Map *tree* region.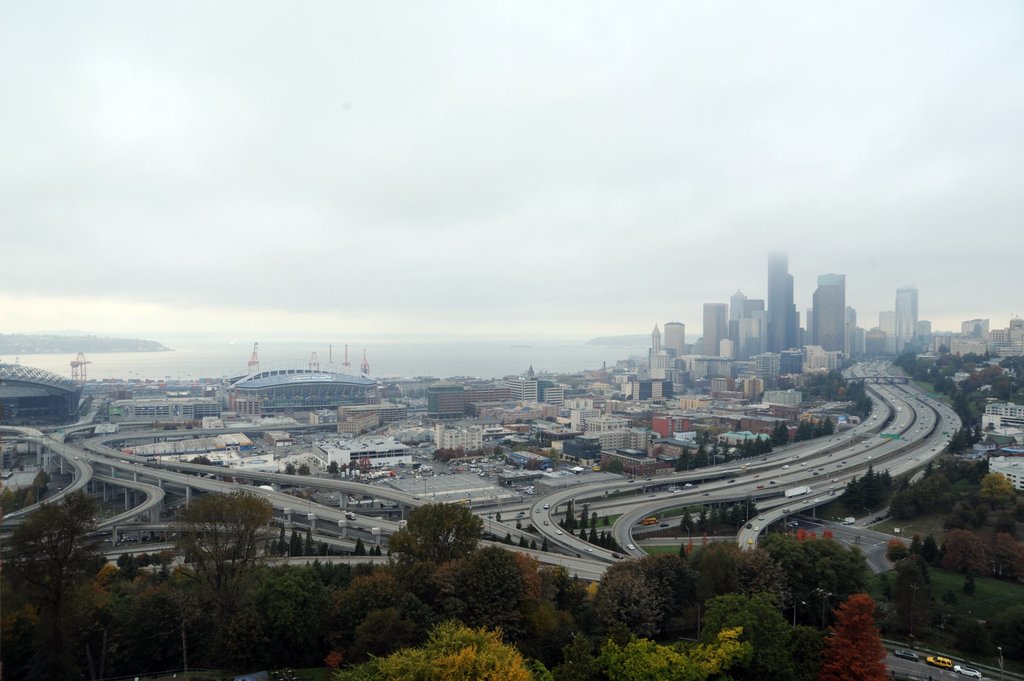
Mapped to [664,398,667,403].
